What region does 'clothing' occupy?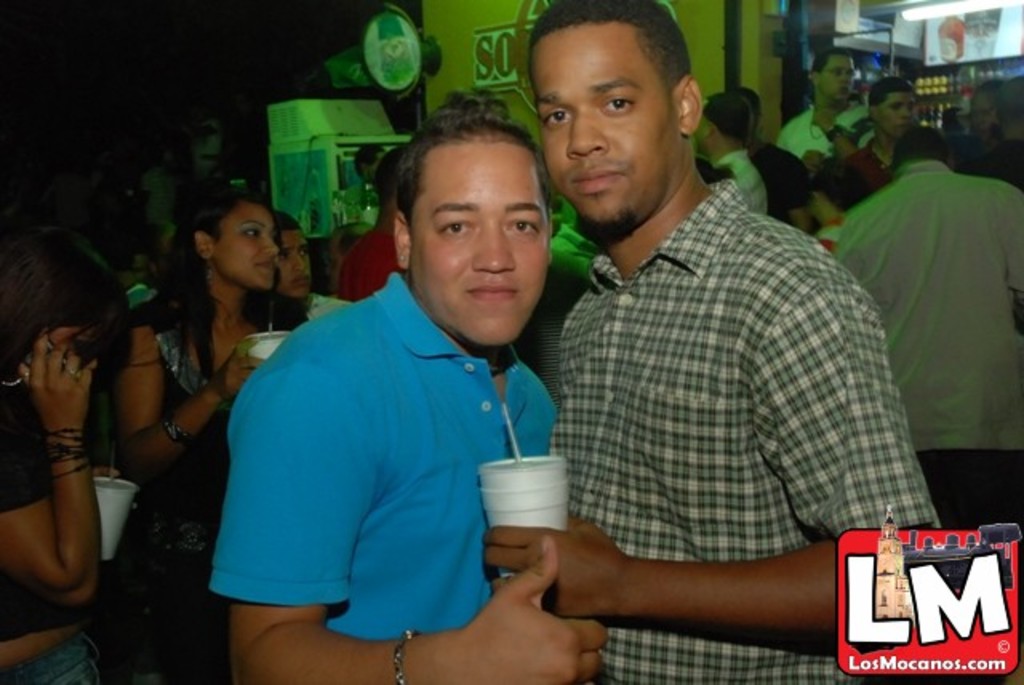
<bbox>776, 90, 861, 160</bbox>.
